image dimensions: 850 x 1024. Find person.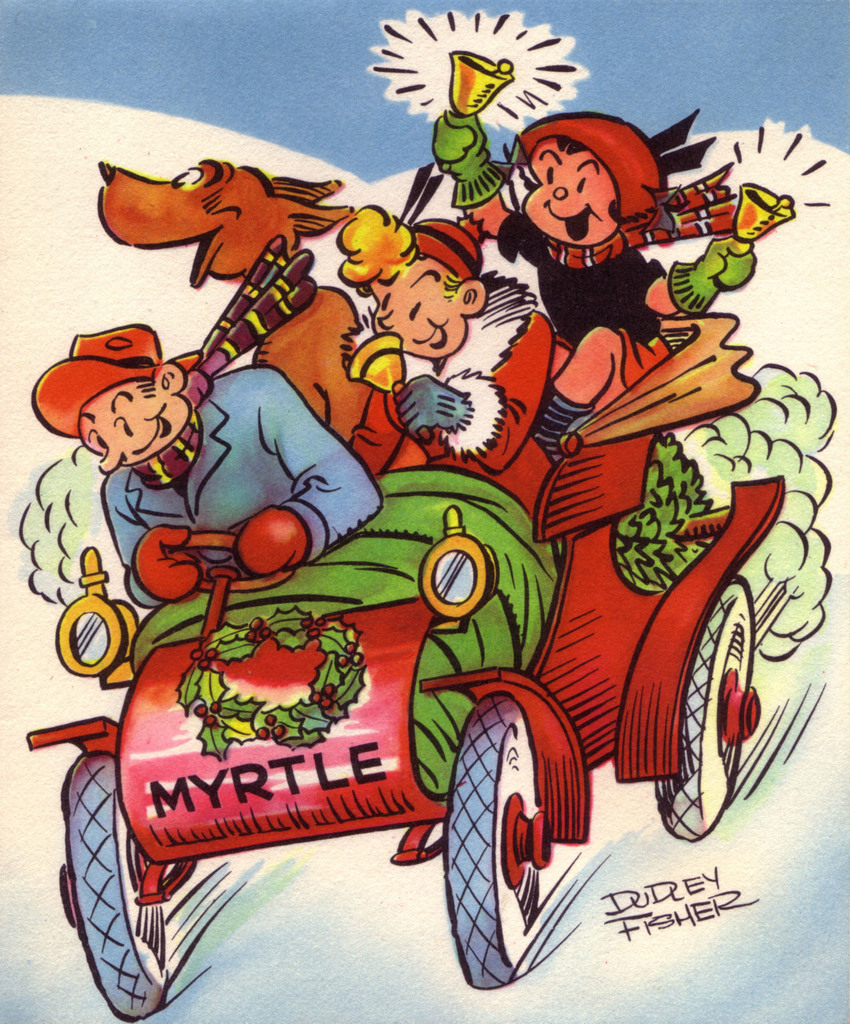
[left=346, top=204, right=554, bottom=511].
